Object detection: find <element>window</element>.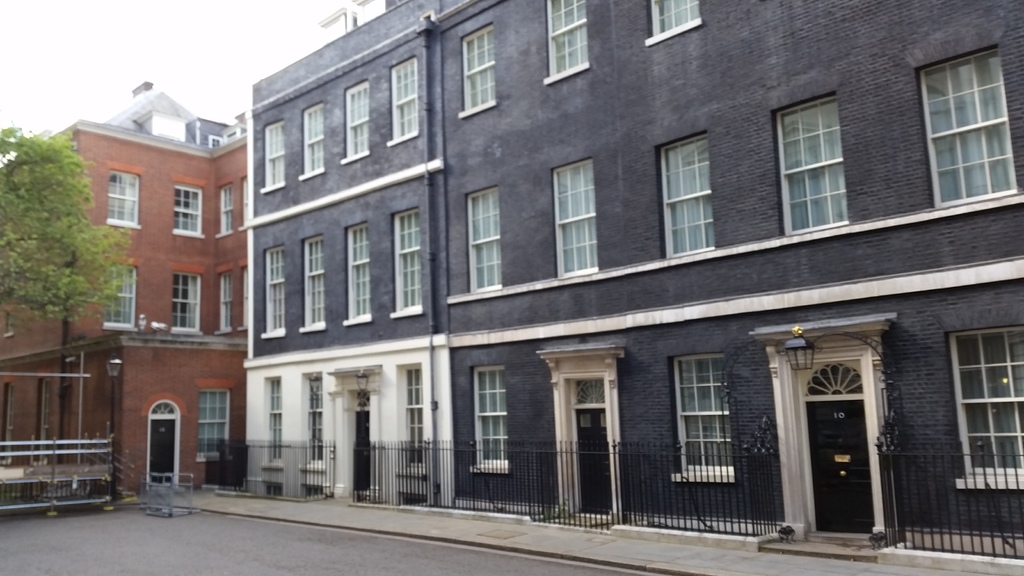
[766, 88, 846, 234].
